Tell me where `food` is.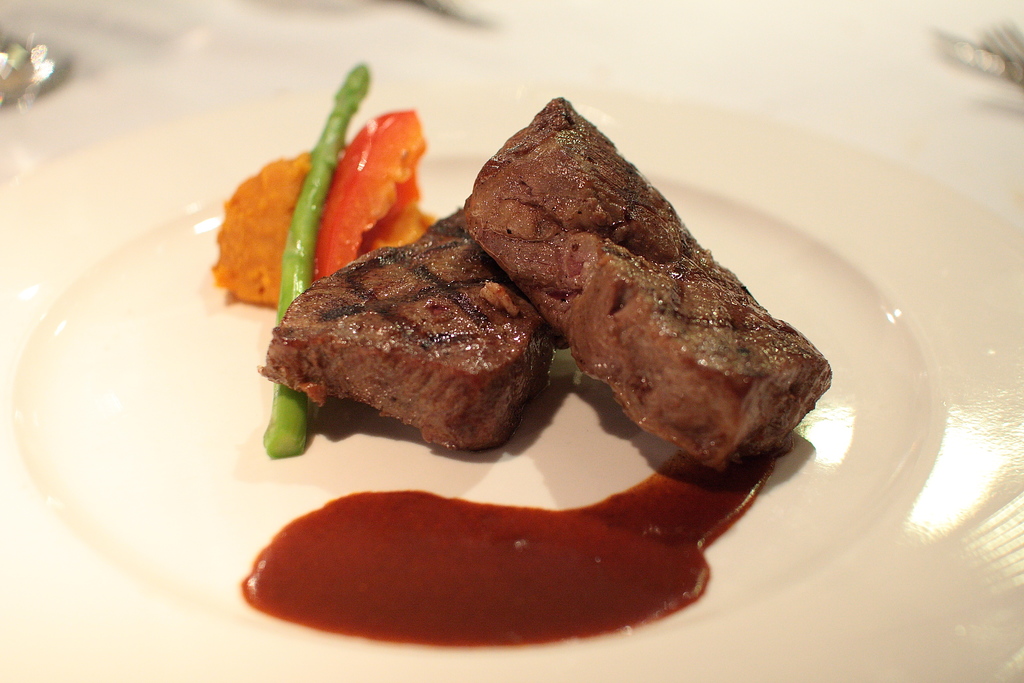
`food` is at crop(312, 106, 436, 281).
